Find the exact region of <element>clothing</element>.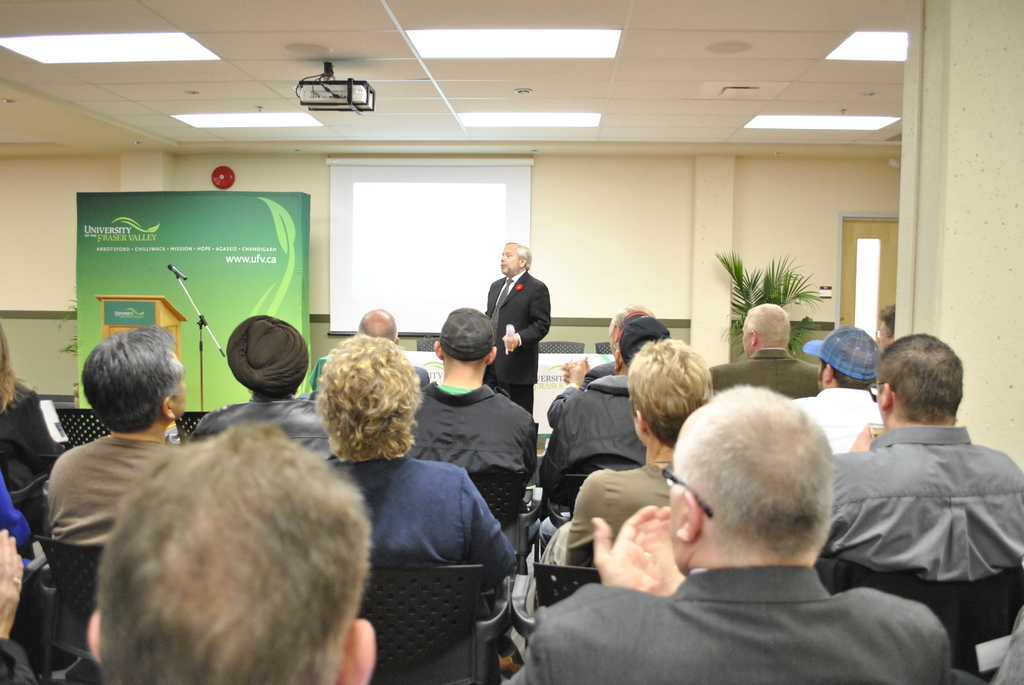
Exact region: bbox(326, 460, 518, 567).
